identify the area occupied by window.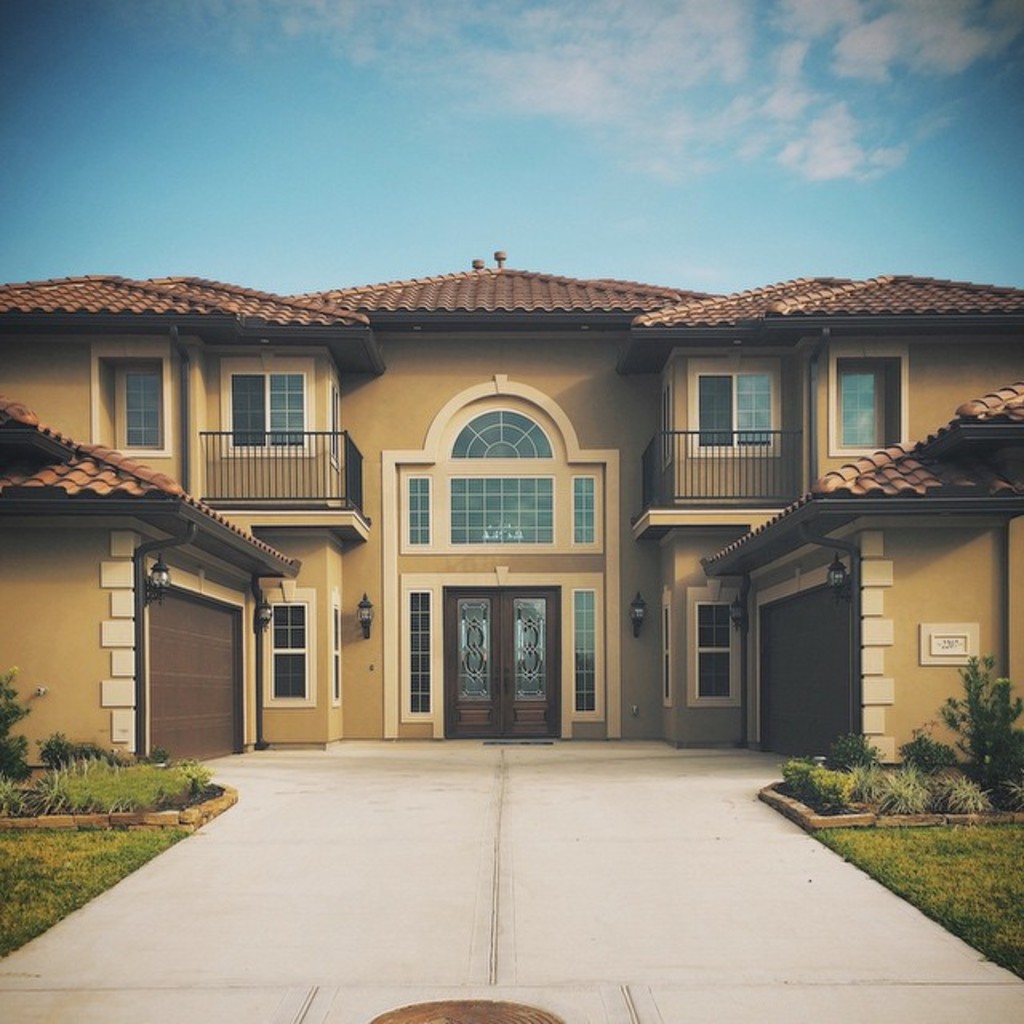
Area: [x1=398, y1=467, x2=430, y2=554].
